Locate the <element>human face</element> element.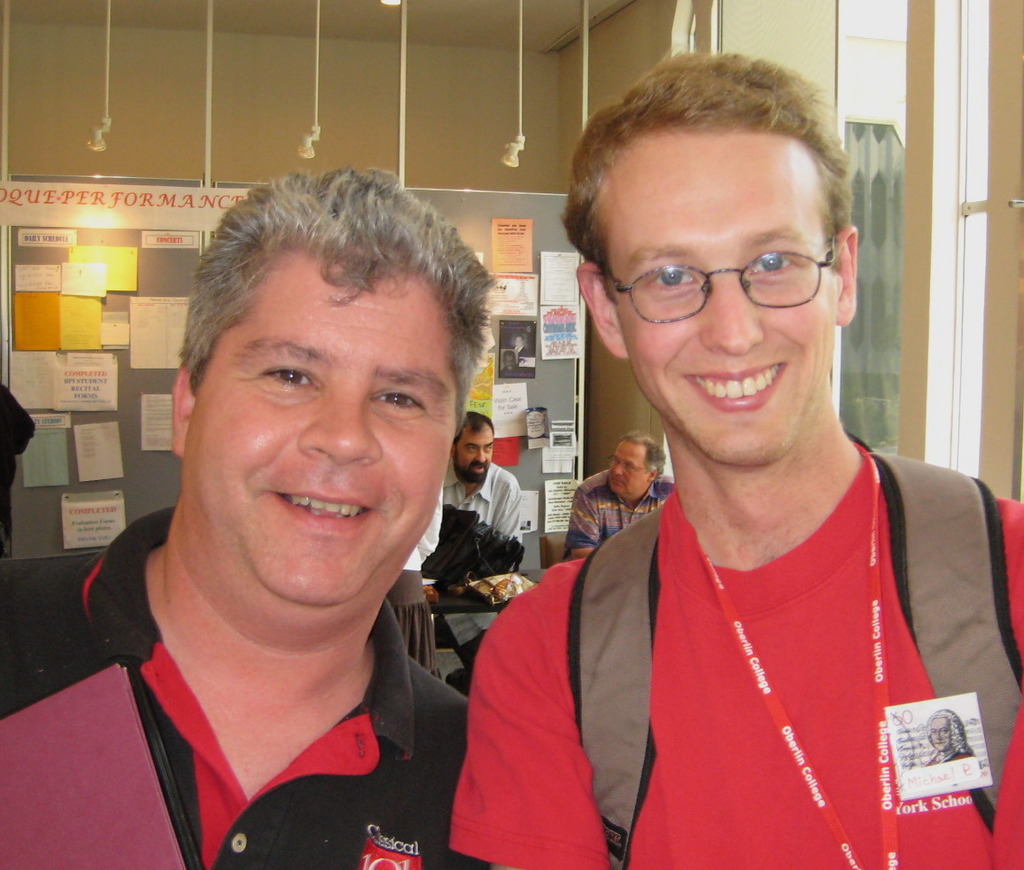
Element bbox: [left=609, top=439, right=650, bottom=497].
